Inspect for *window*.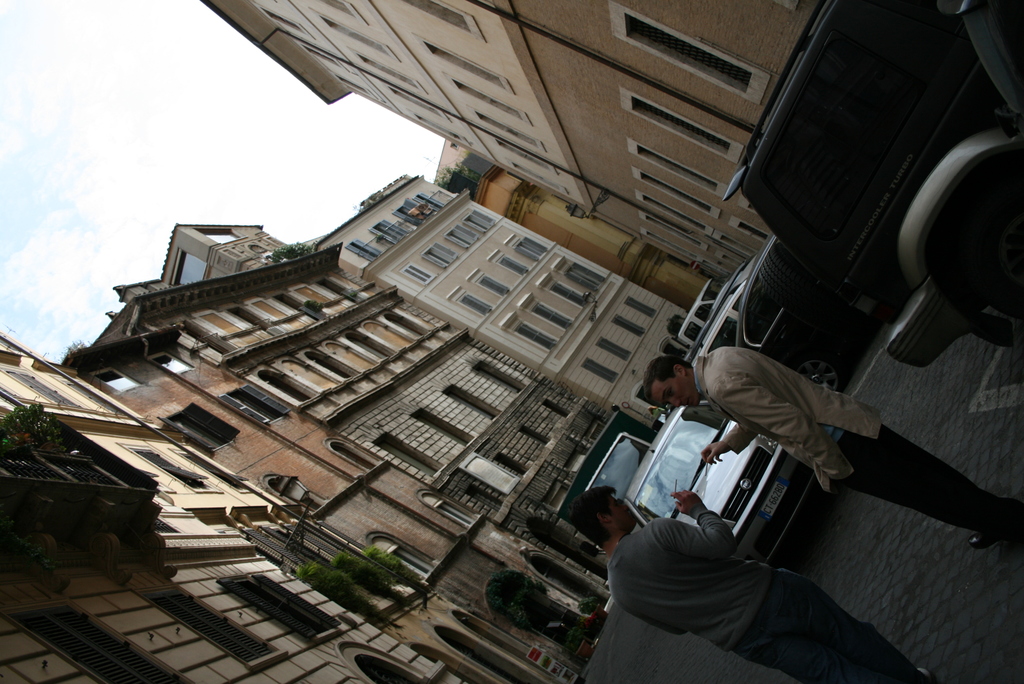
Inspection: (468, 213, 493, 234).
